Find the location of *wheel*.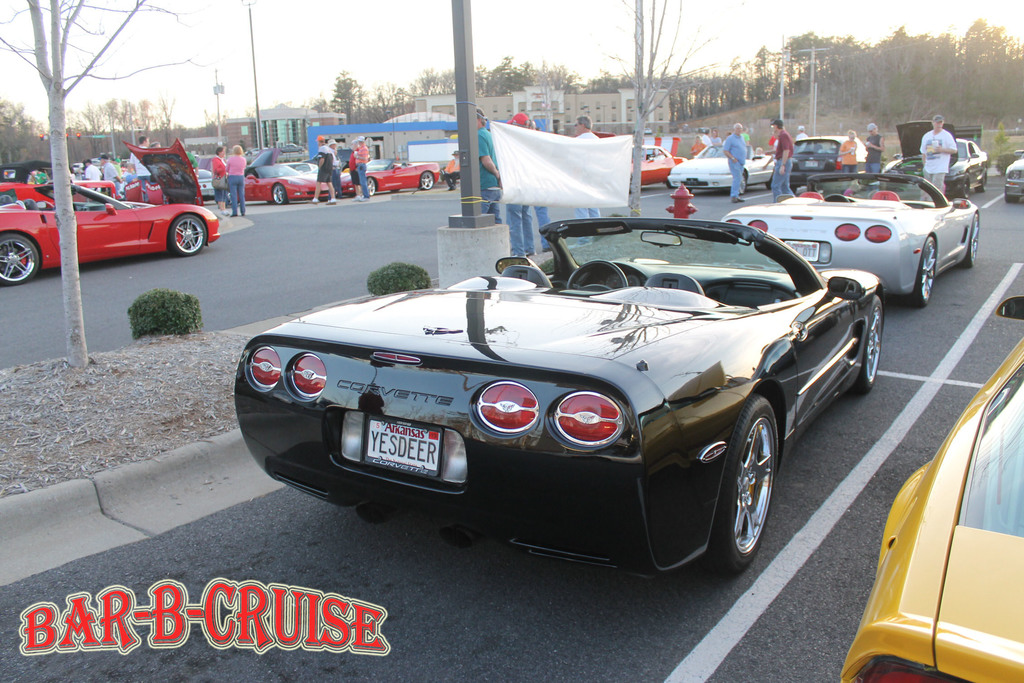
Location: select_region(168, 215, 205, 252).
